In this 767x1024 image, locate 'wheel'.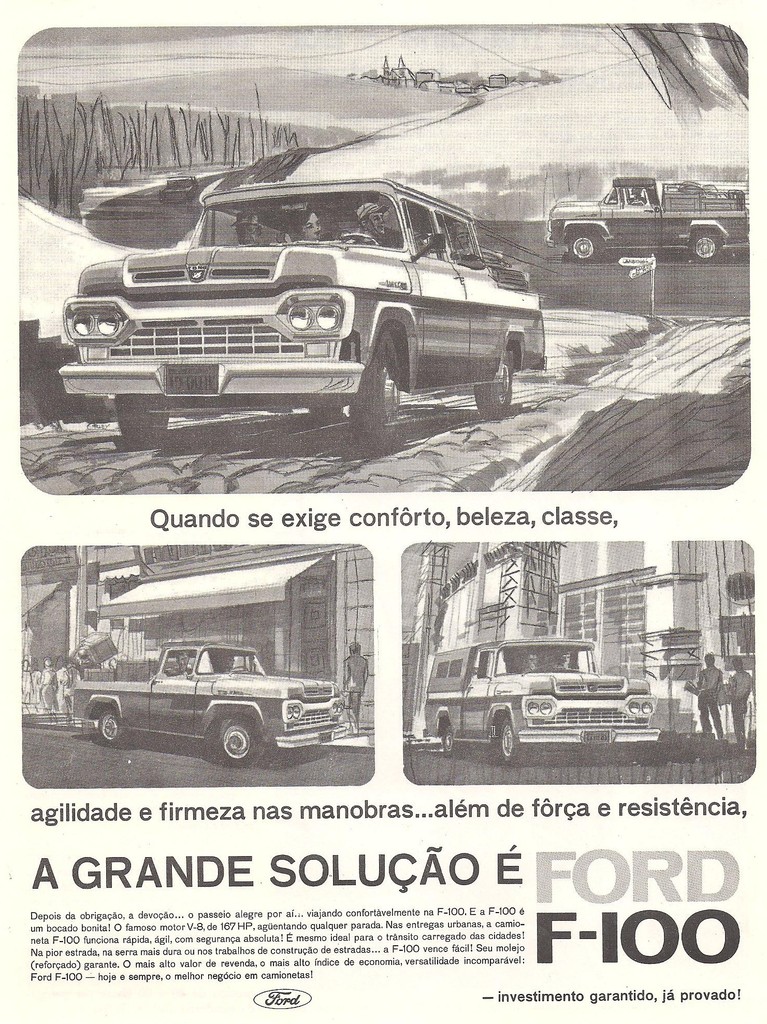
Bounding box: detection(502, 719, 521, 756).
